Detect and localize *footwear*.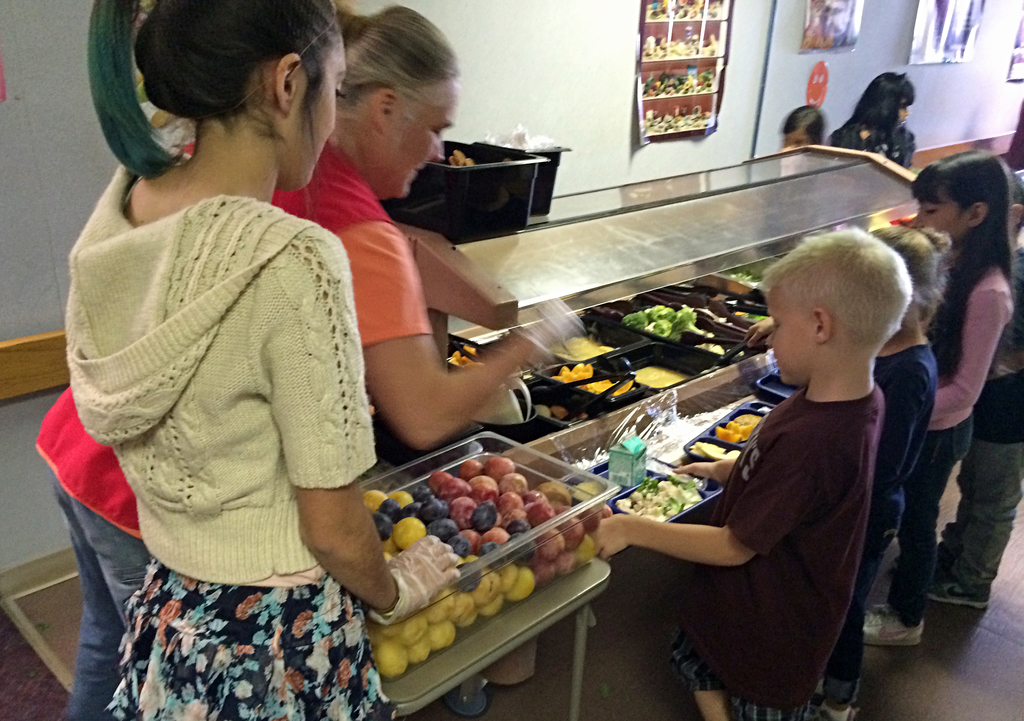
Localized at bbox=(925, 564, 991, 611).
